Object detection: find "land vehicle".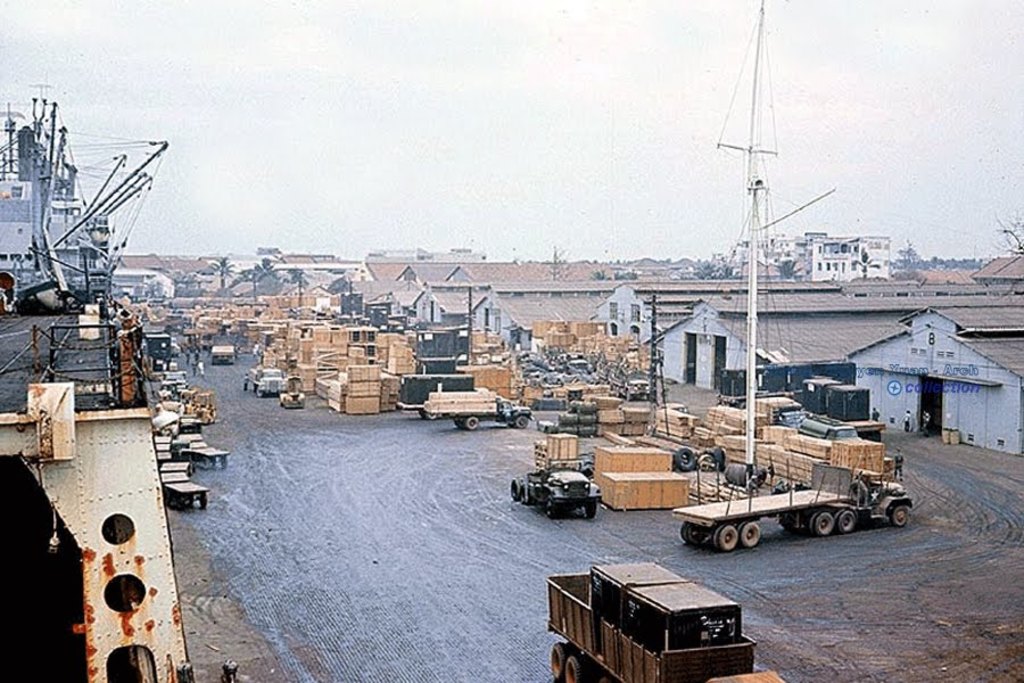
bbox=(205, 332, 241, 368).
